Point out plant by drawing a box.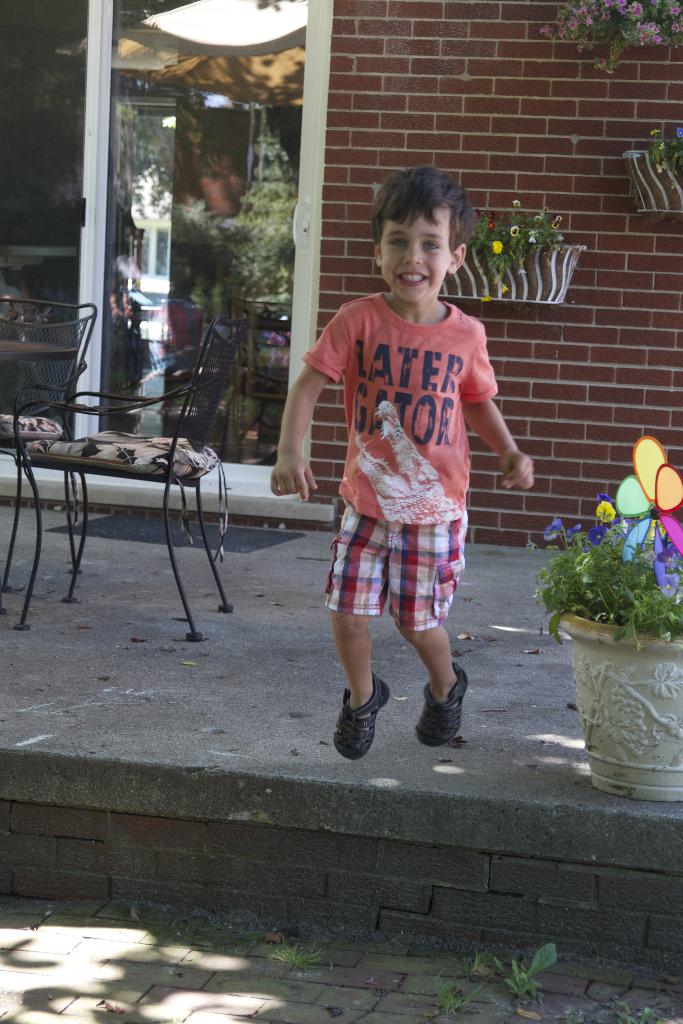
[265,929,324,967].
